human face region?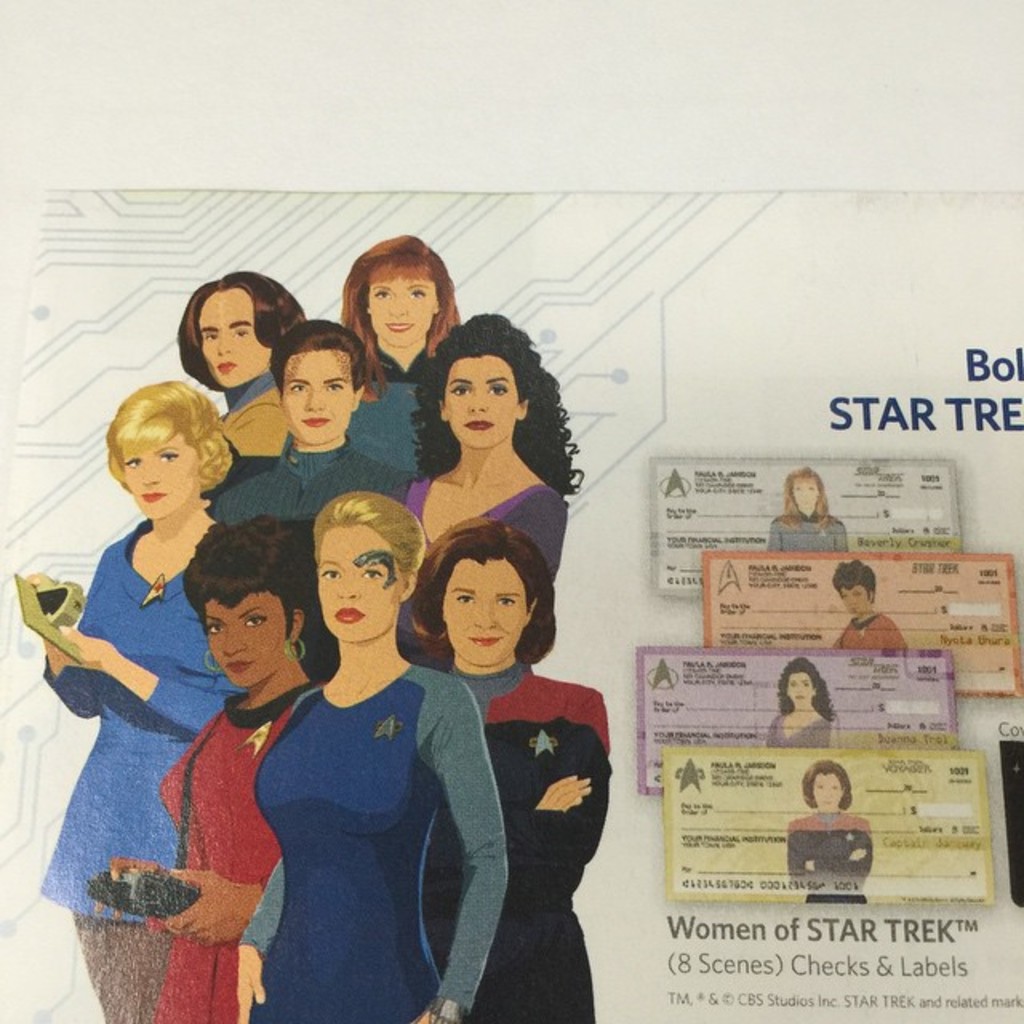
[x1=790, y1=475, x2=814, y2=509]
